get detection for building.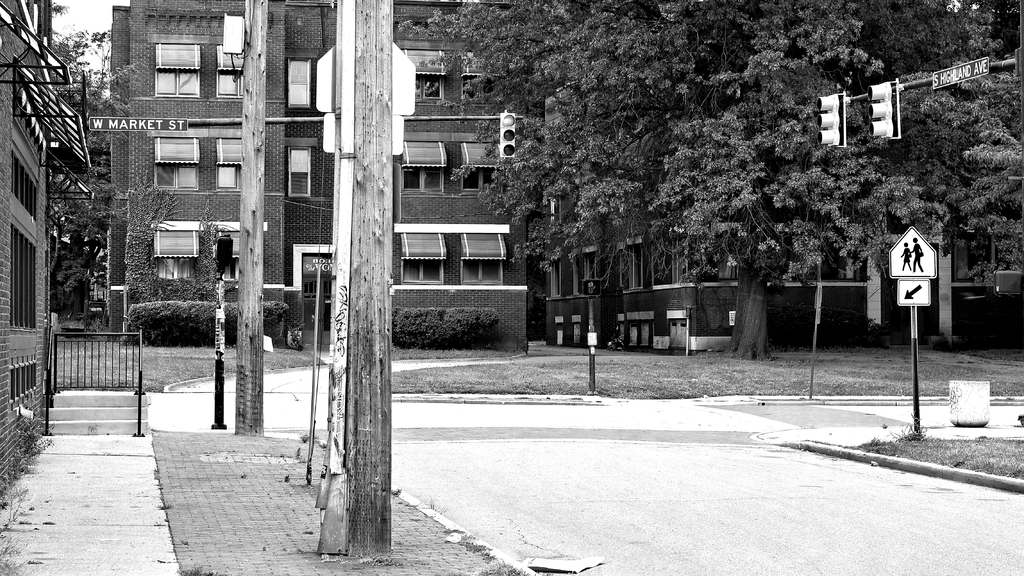
Detection: Rect(0, 0, 89, 495).
